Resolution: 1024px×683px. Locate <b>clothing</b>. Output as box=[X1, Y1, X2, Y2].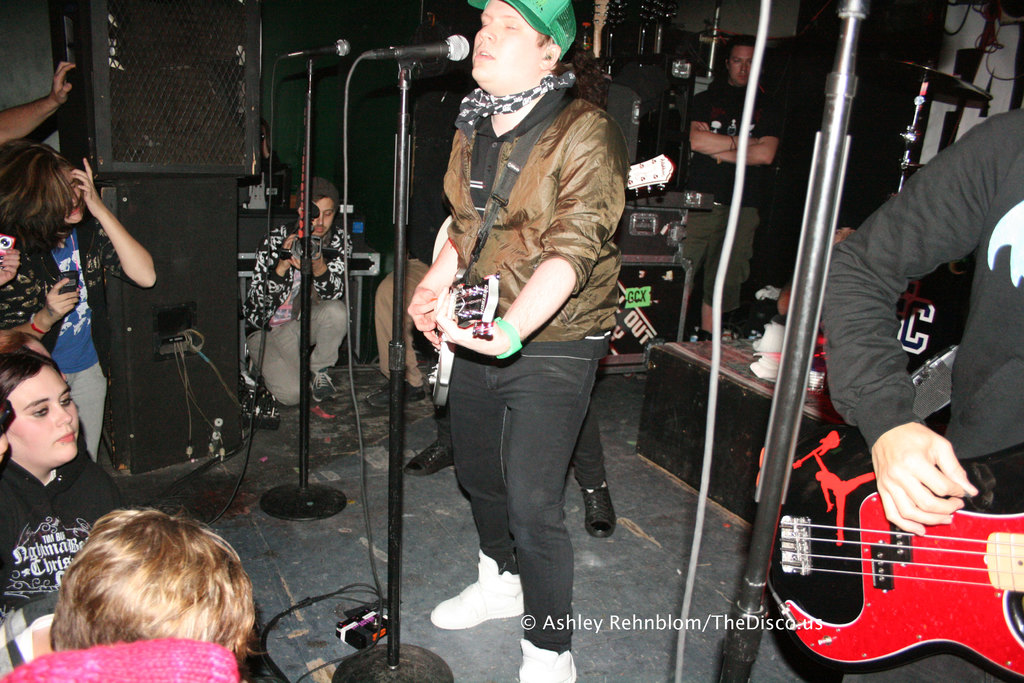
box=[0, 462, 130, 634].
